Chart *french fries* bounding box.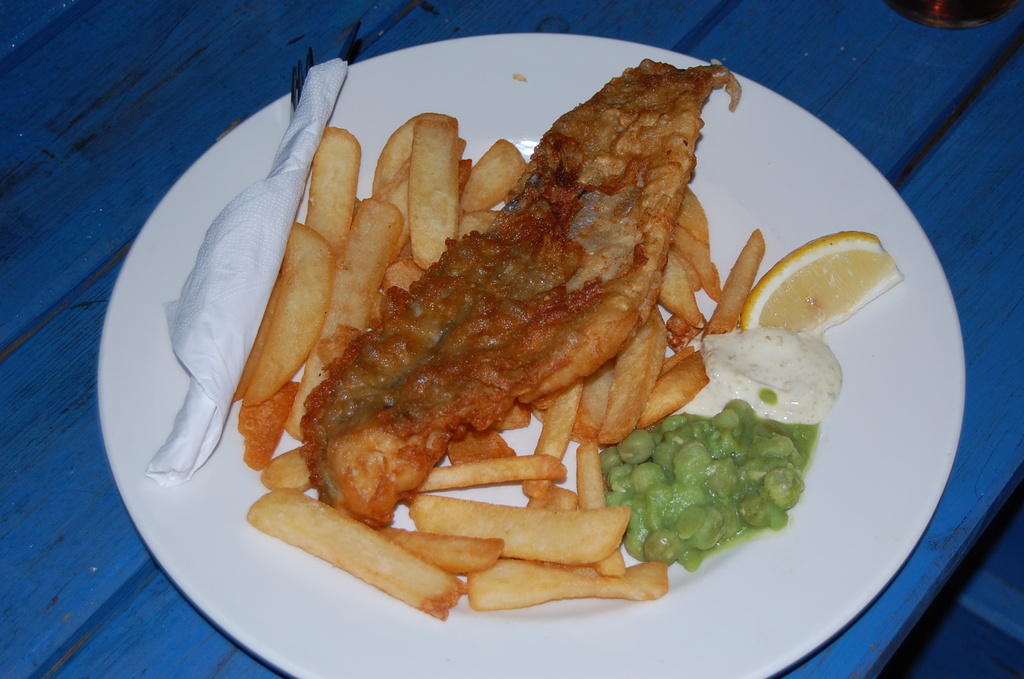
Charted: [left=415, top=498, right=629, bottom=568].
